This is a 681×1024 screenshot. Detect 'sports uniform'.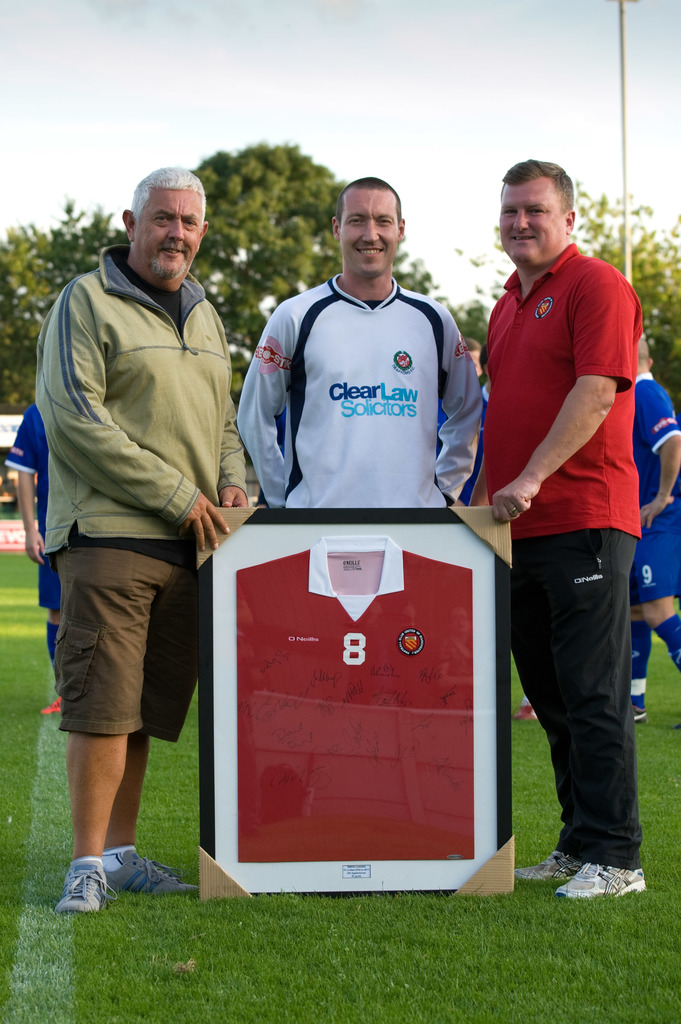
<bbox>240, 271, 483, 519</bbox>.
